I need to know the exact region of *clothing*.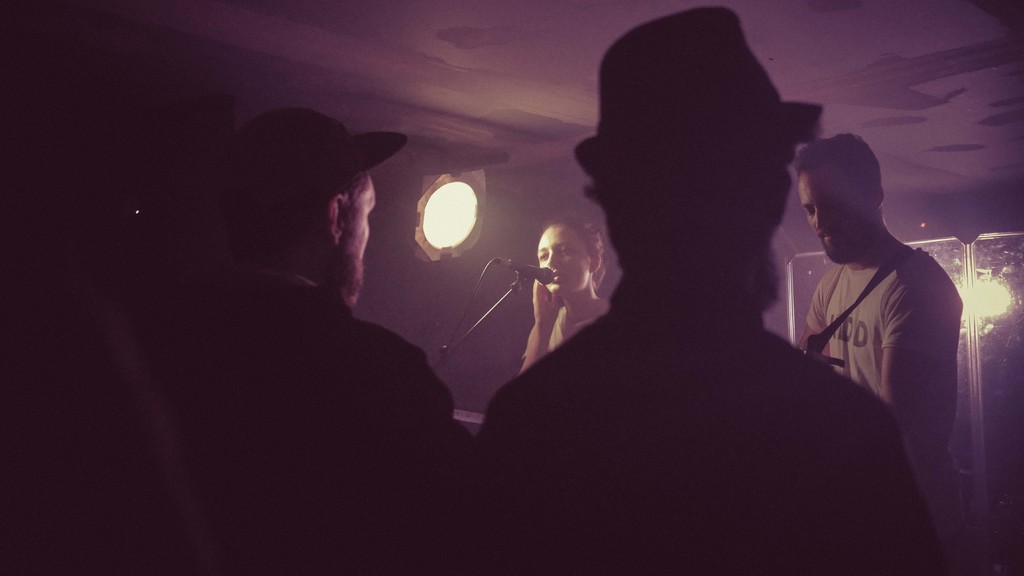
Region: [532,279,596,347].
